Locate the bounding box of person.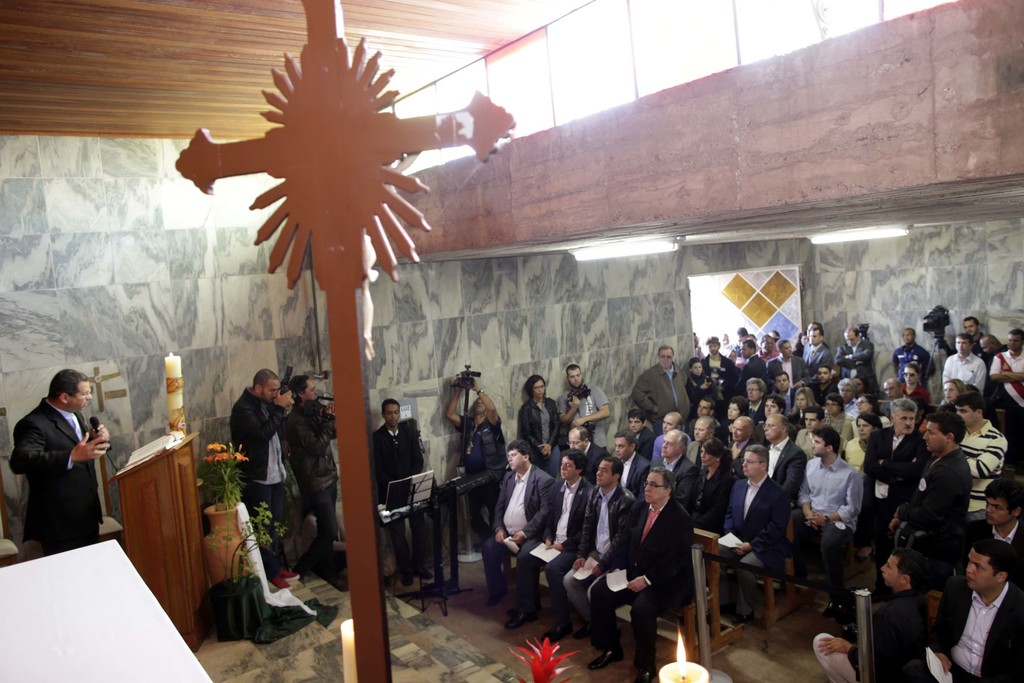
Bounding box: pyautogui.locateOnScreen(583, 470, 687, 681).
